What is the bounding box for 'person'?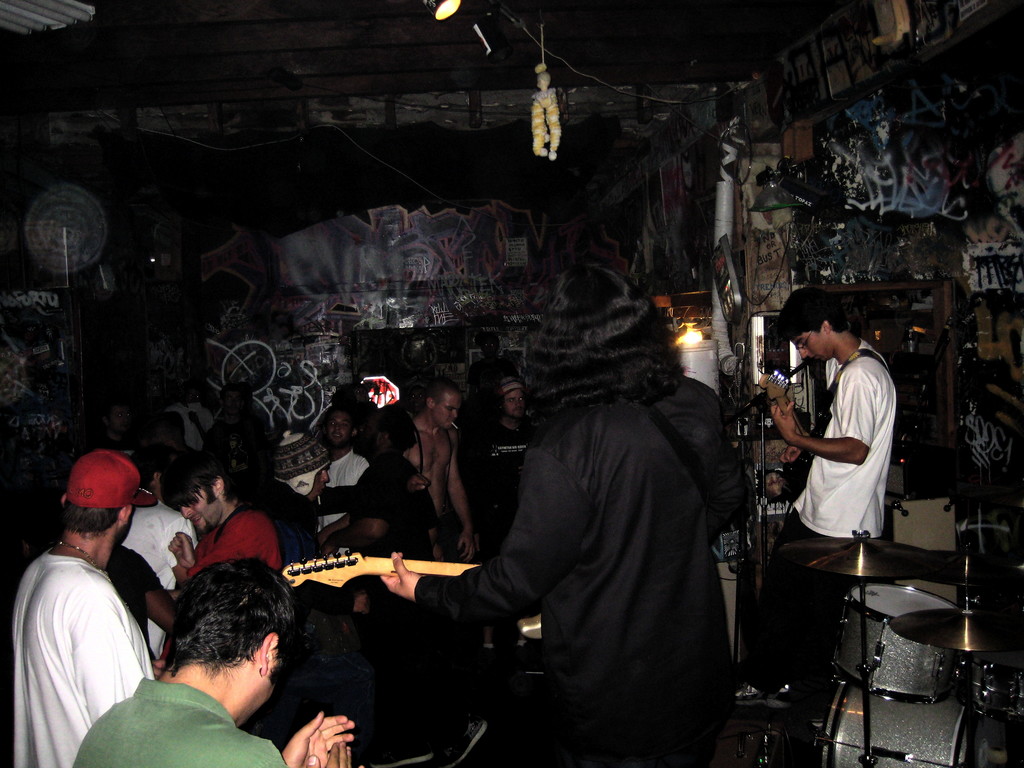
<bbox>11, 451, 151, 767</bbox>.
